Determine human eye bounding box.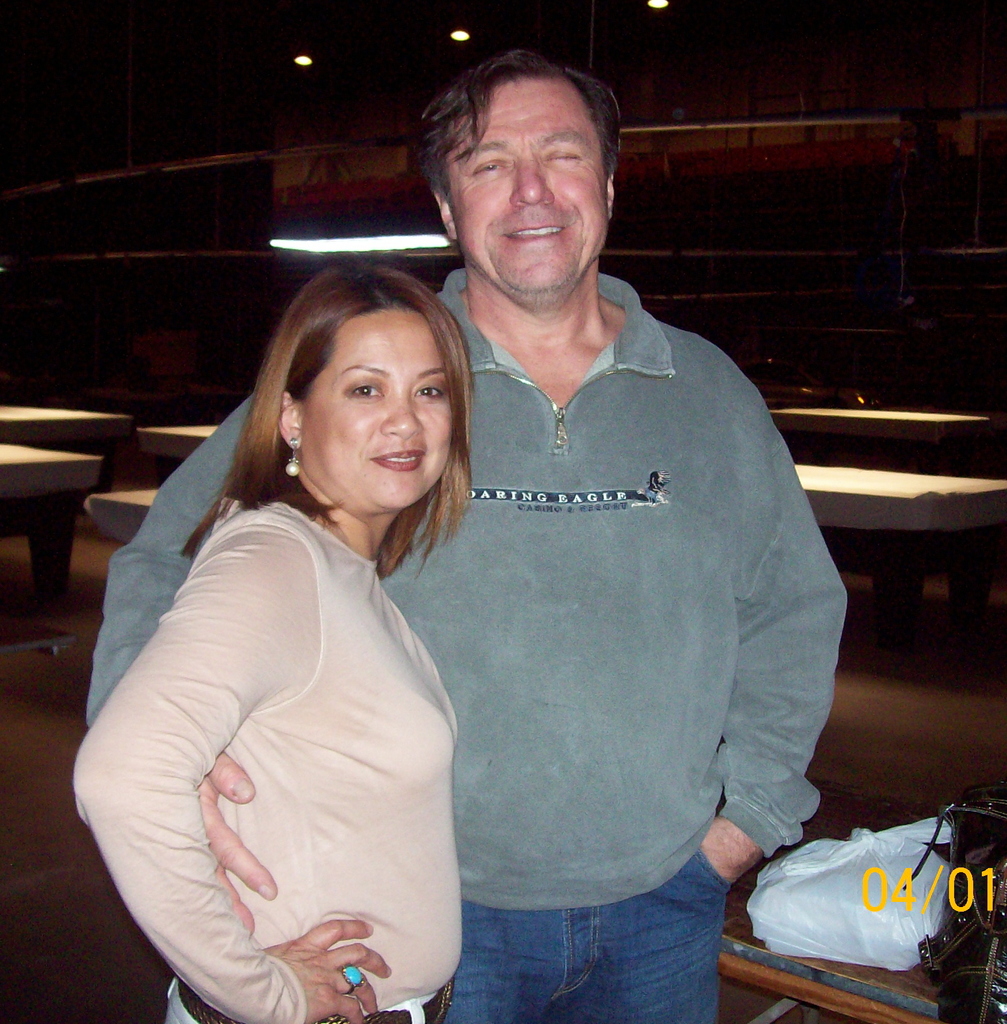
Determined: (left=414, top=383, right=445, bottom=403).
